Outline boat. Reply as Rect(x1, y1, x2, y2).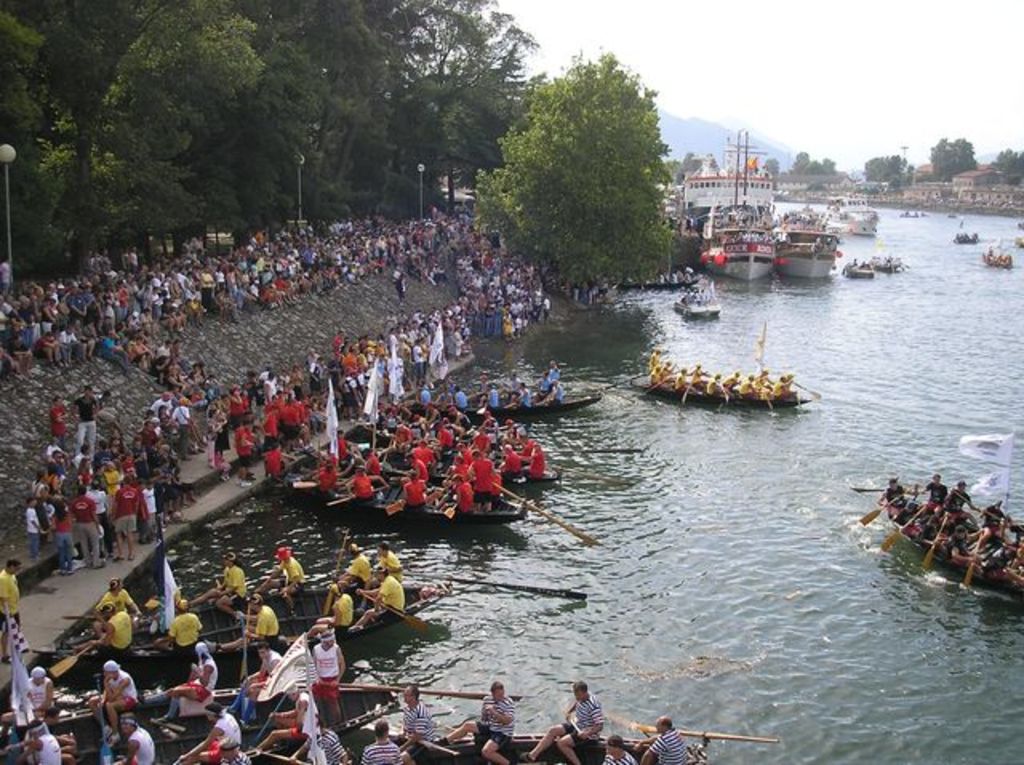
Rect(342, 439, 574, 490).
